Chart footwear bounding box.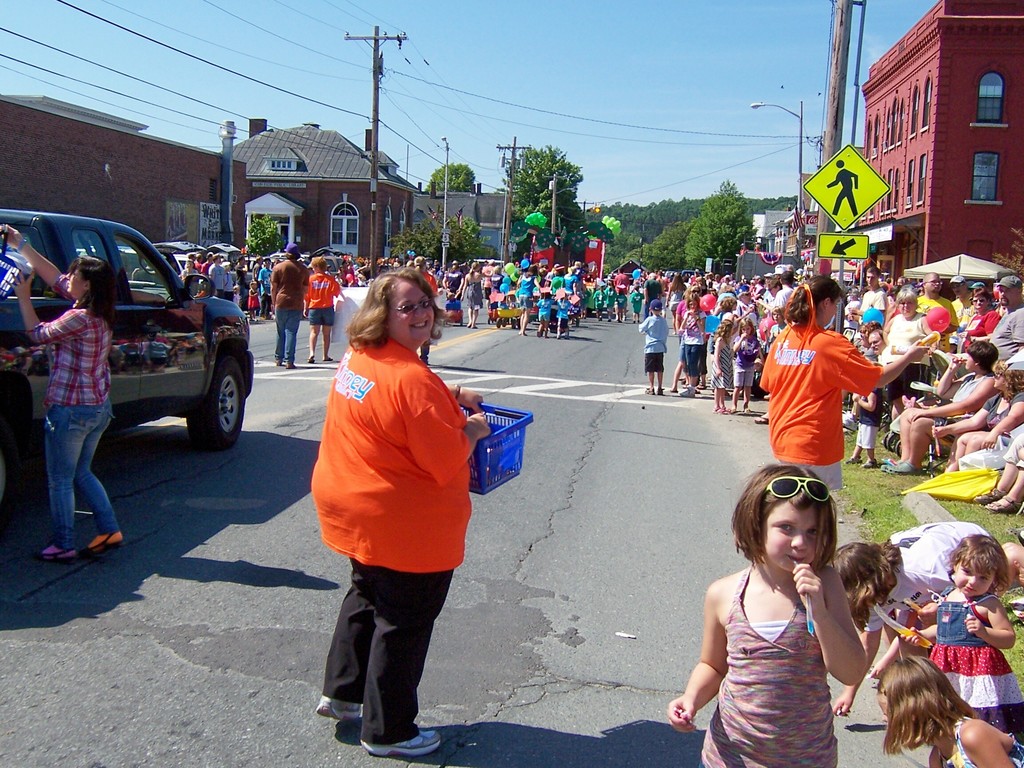
Charted: x1=984, y1=499, x2=1021, y2=513.
